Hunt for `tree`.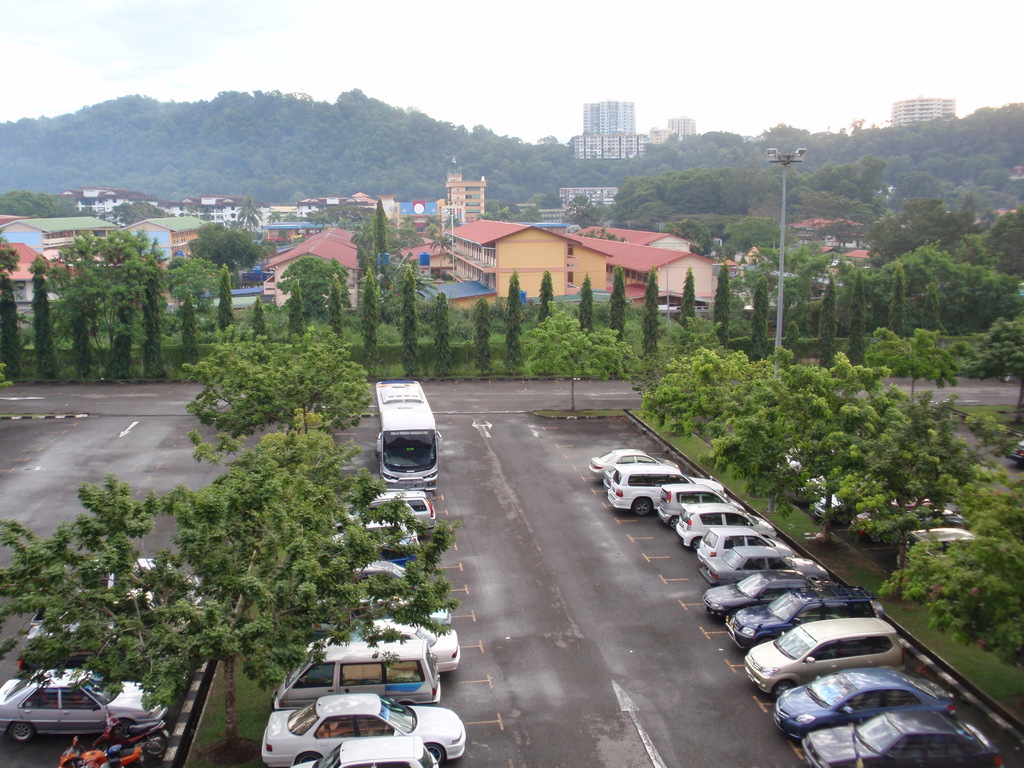
Hunted down at l=398, t=266, r=419, b=374.
